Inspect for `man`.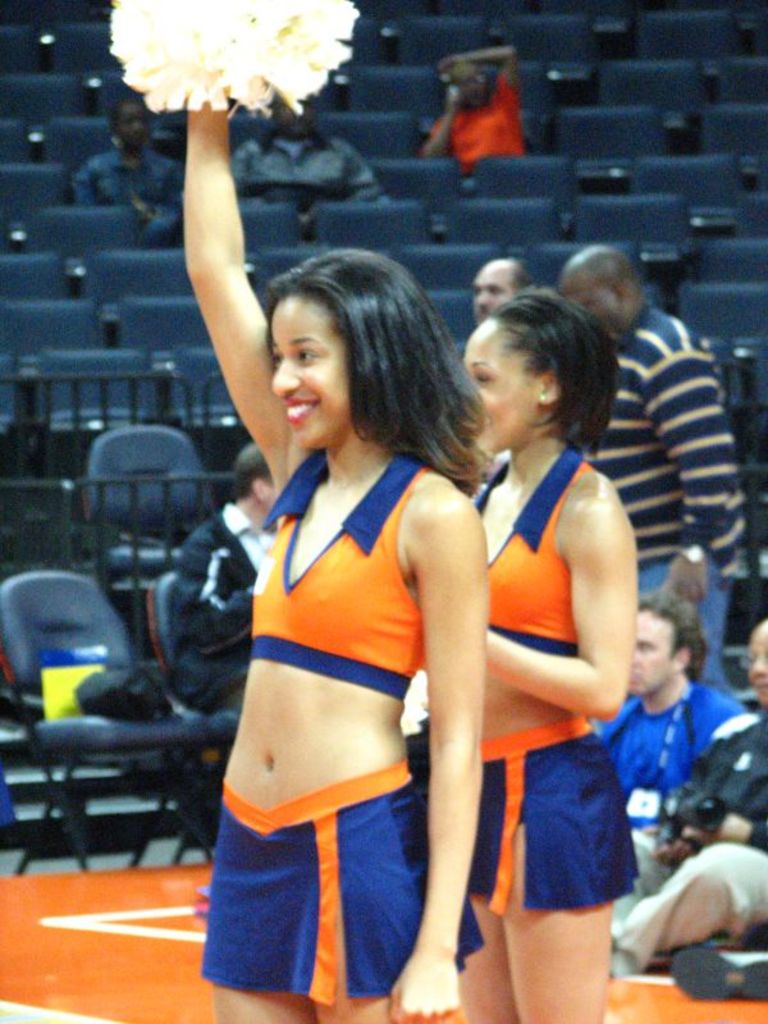
Inspection: l=591, t=590, r=745, b=824.
